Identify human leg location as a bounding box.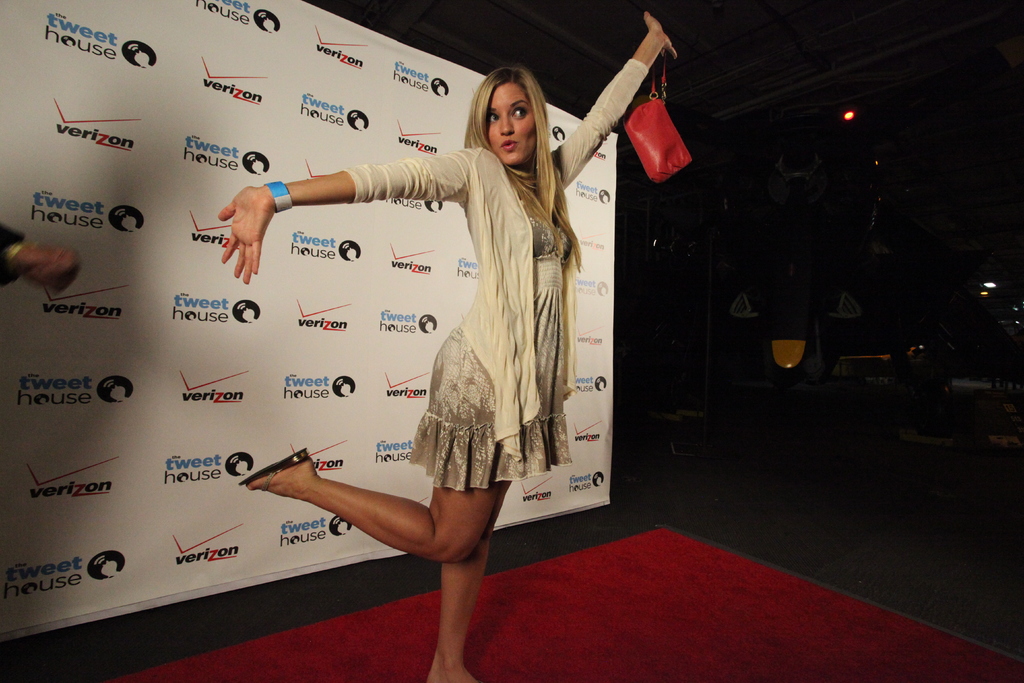
[x1=234, y1=335, x2=499, y2=566].
